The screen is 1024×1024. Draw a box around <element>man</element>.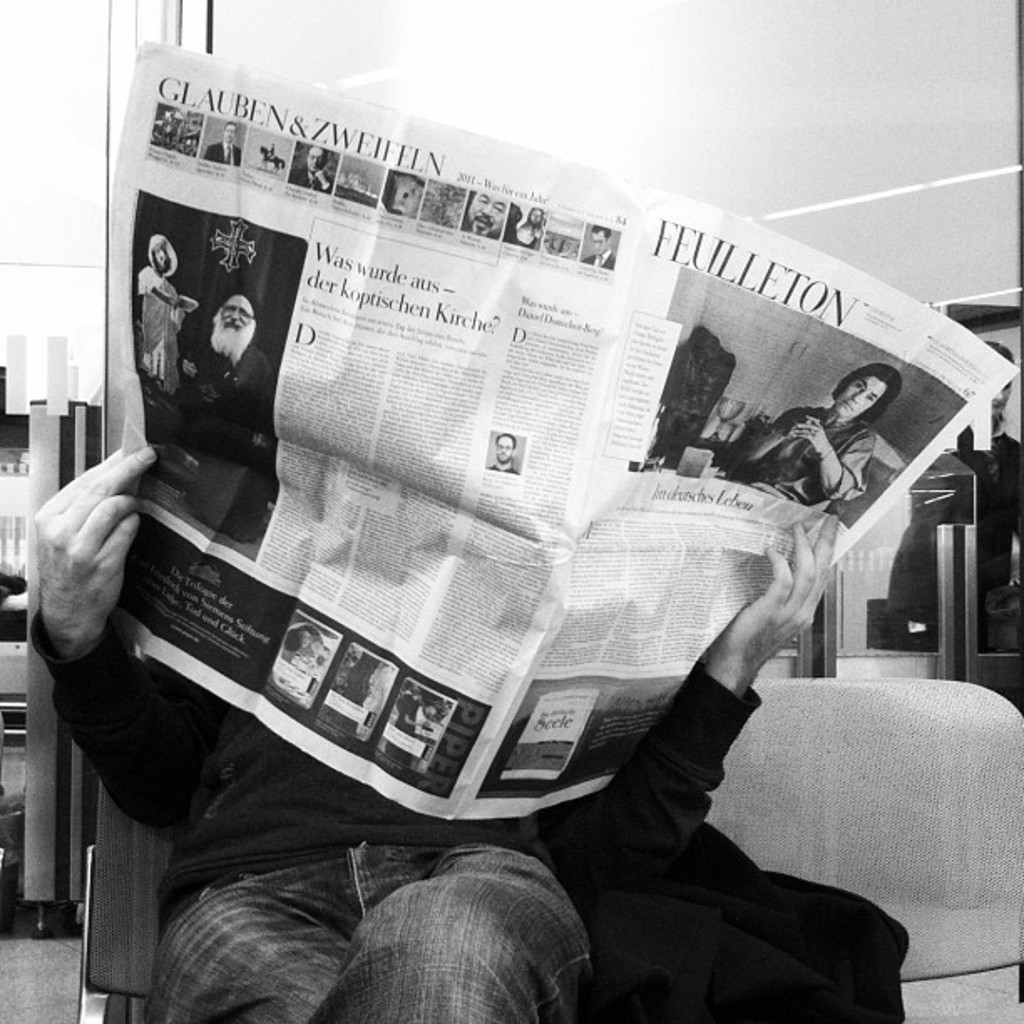
bbox=(202, 119, 244, 167).
